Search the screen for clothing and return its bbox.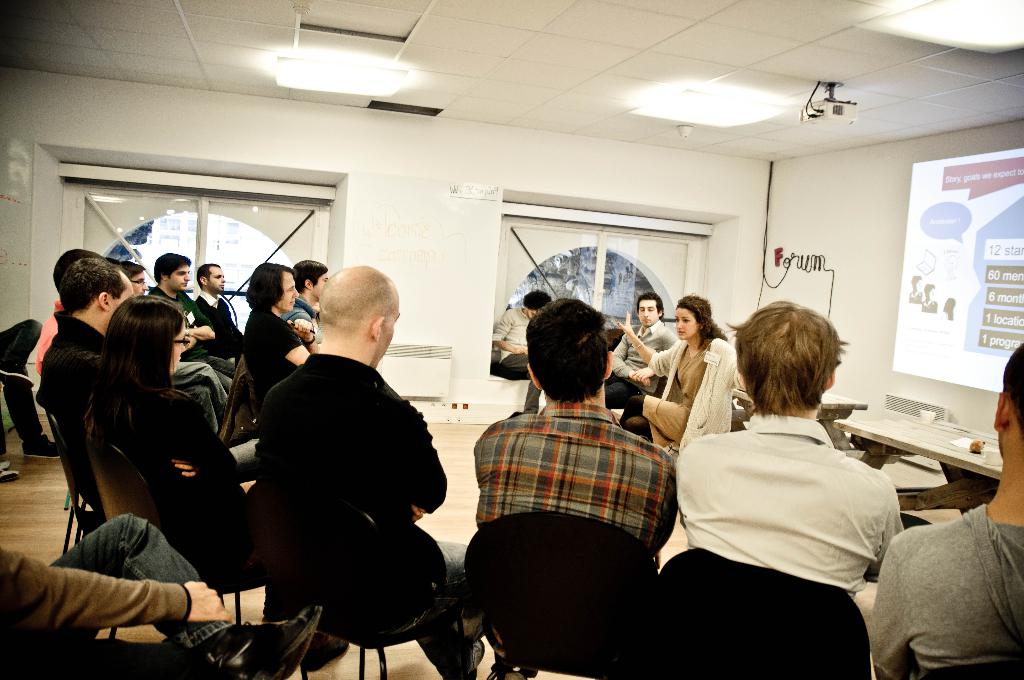
Found: 278, 296, 316, 319.
